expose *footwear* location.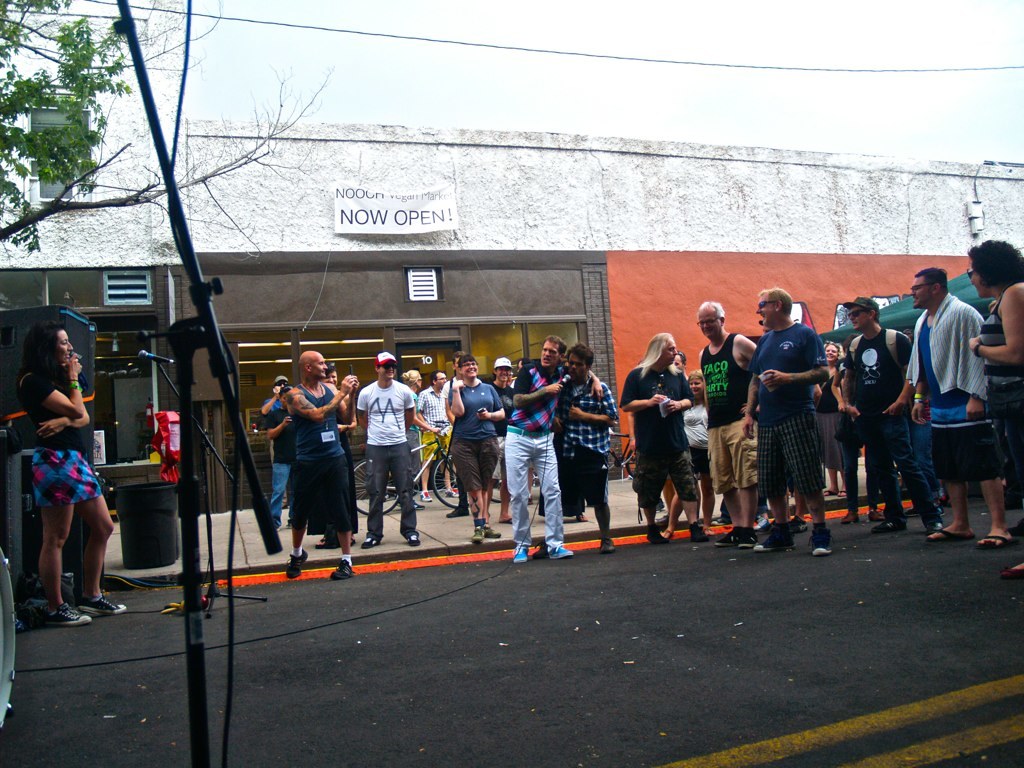
Exposed at [x1=972, y1=532, x2=1019, y2=547].
